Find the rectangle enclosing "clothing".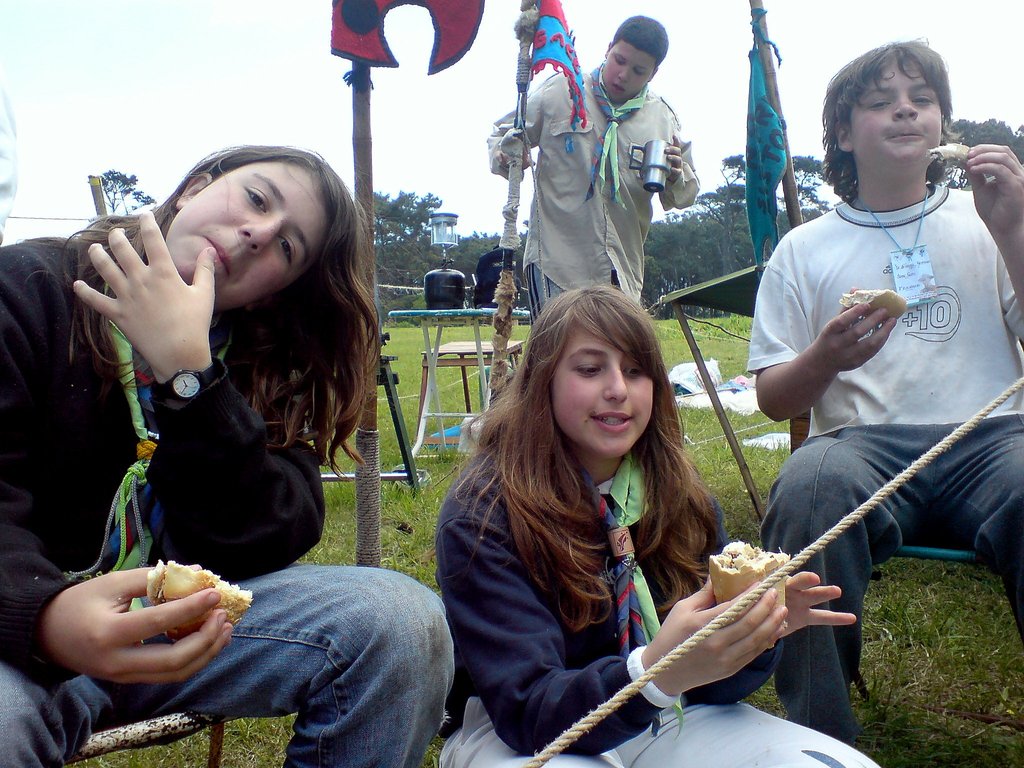
436/445/786/755.
